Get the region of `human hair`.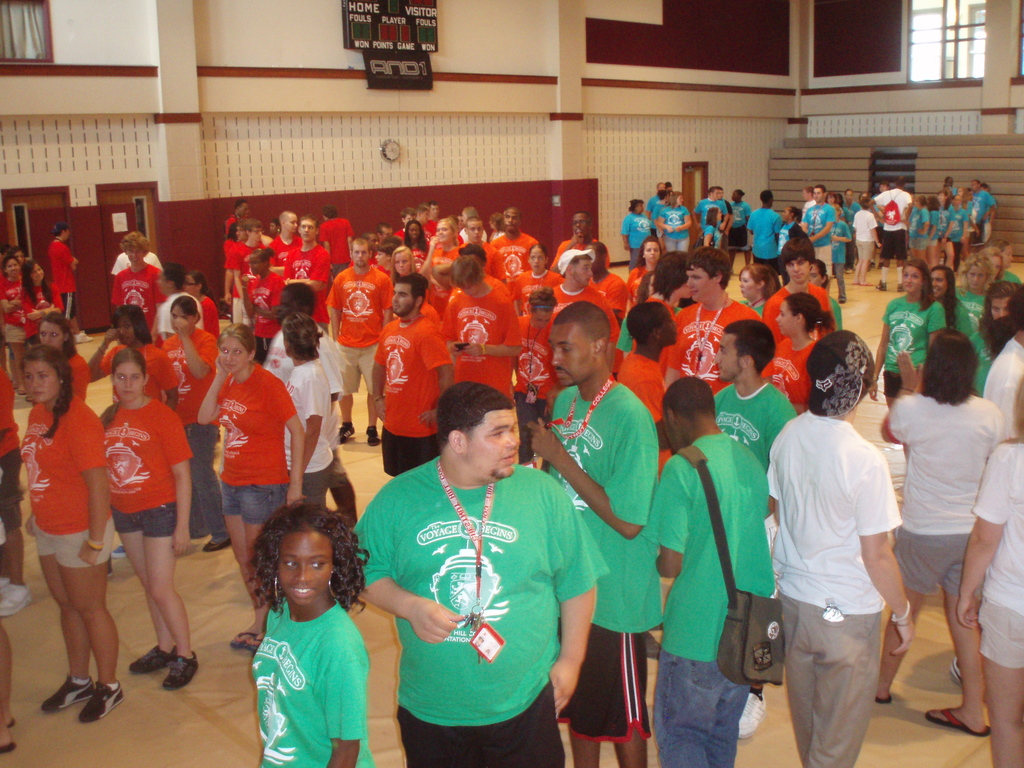
[657,373,718,429].
